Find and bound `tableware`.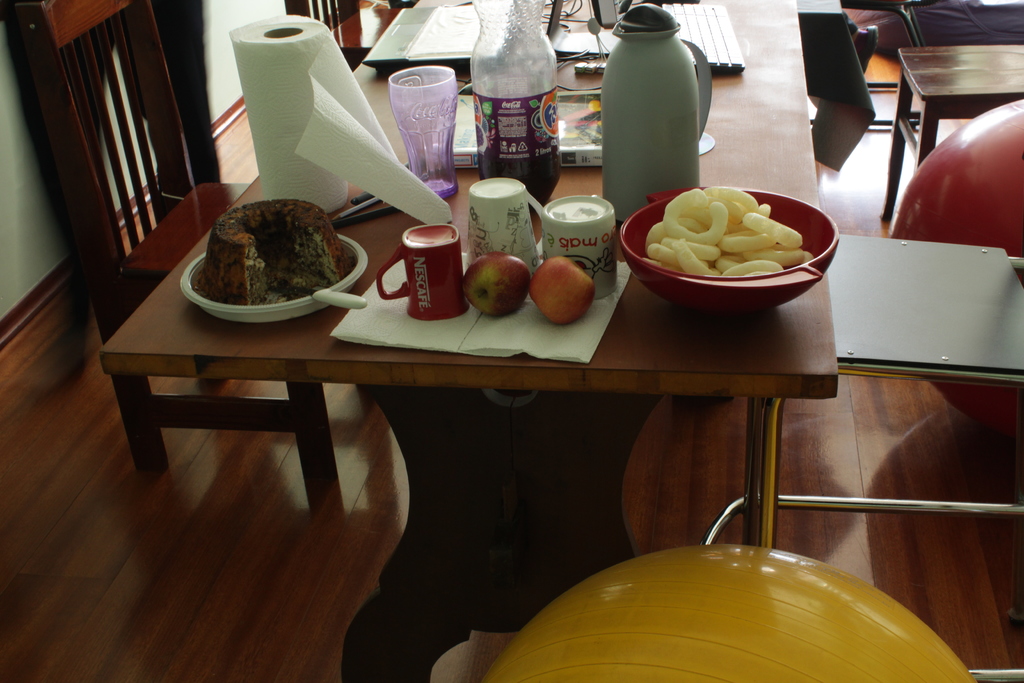
Bound: l=599, t=4, r=713, b=221.
